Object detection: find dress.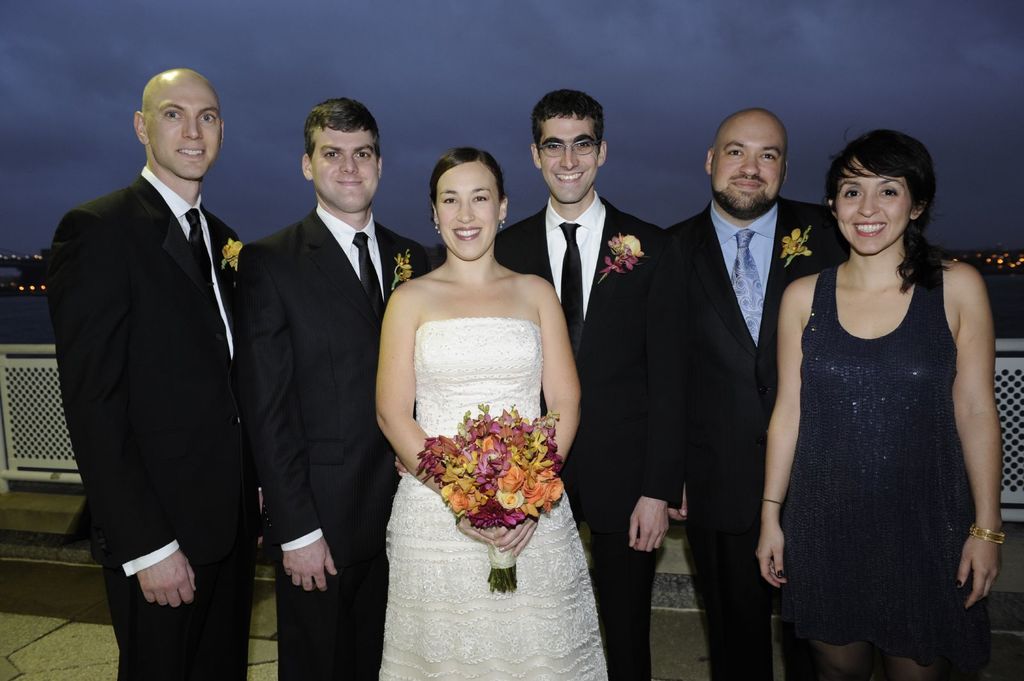
box(792, 255, 993, 680).
